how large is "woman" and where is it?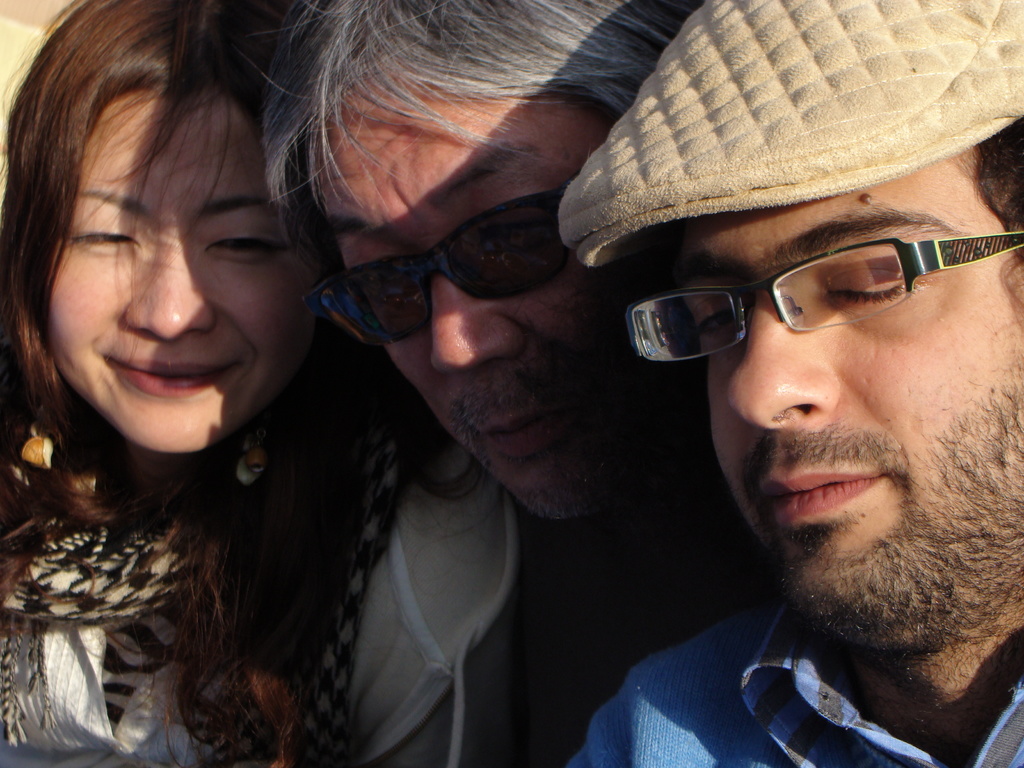
Bounding box: region(0, 0, 525, 767).
